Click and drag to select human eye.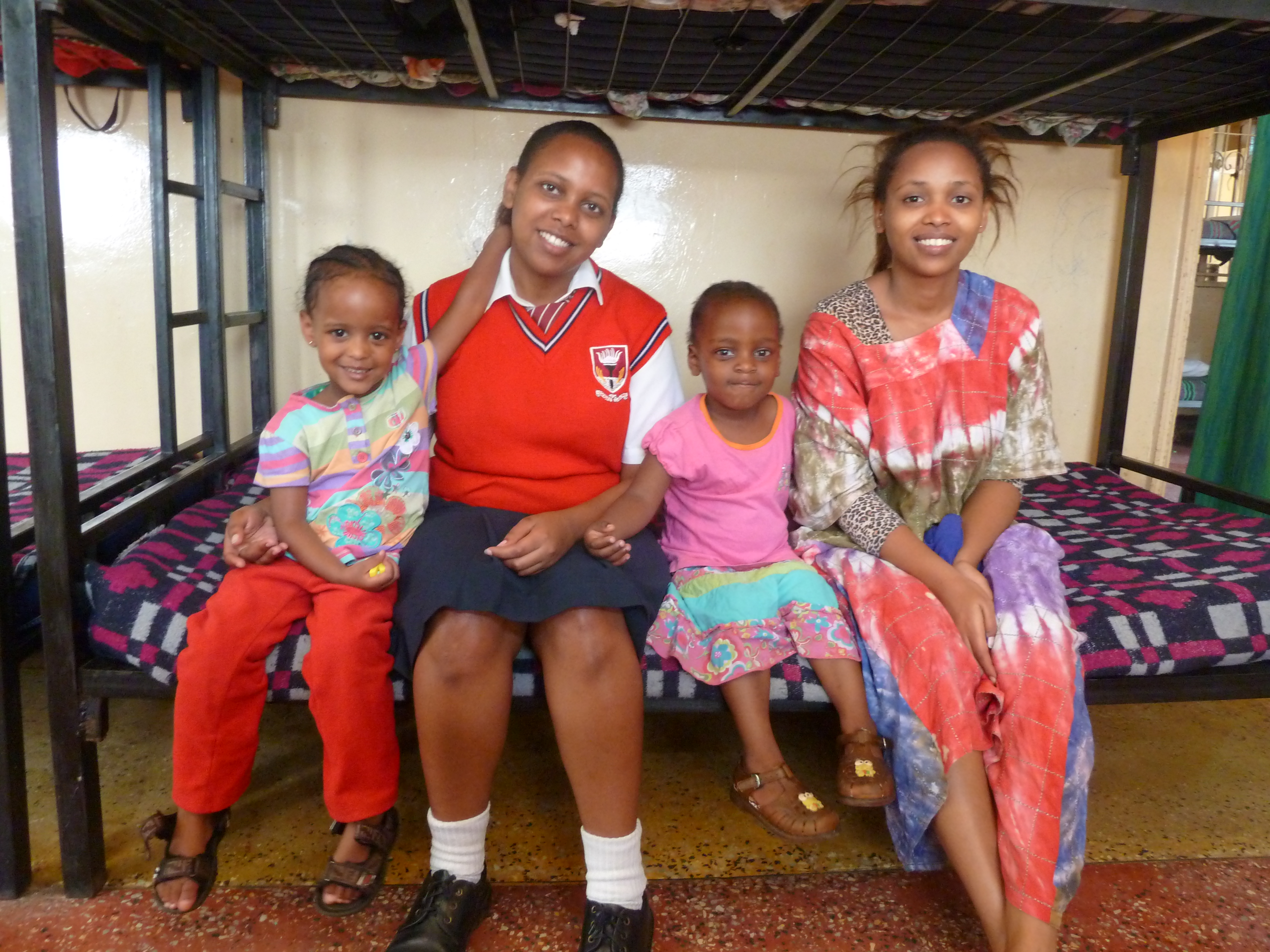
Selection: region(117, 103, 125, 110).
